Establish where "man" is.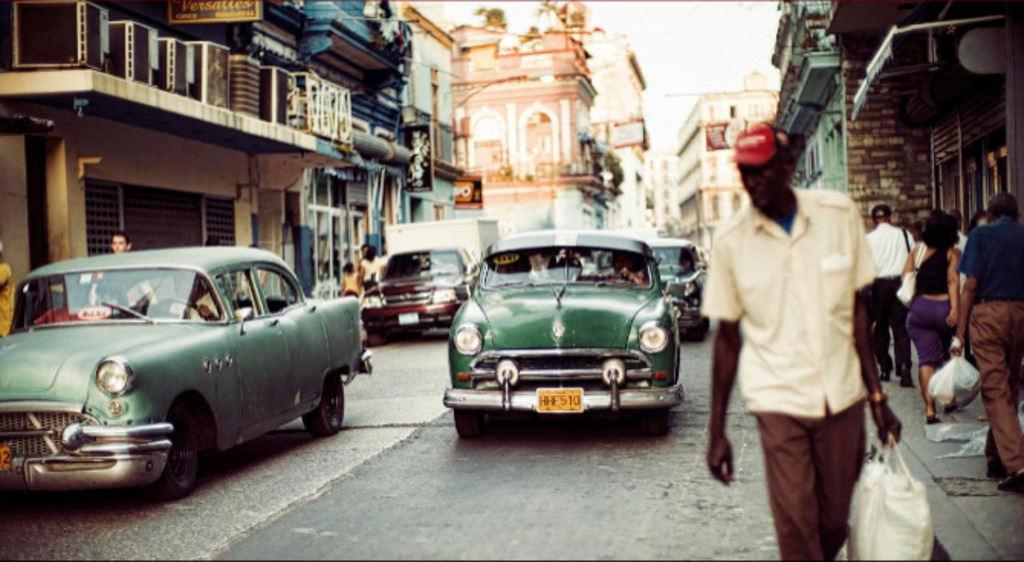
Established at bbox=[864, 203, 919, 391].
